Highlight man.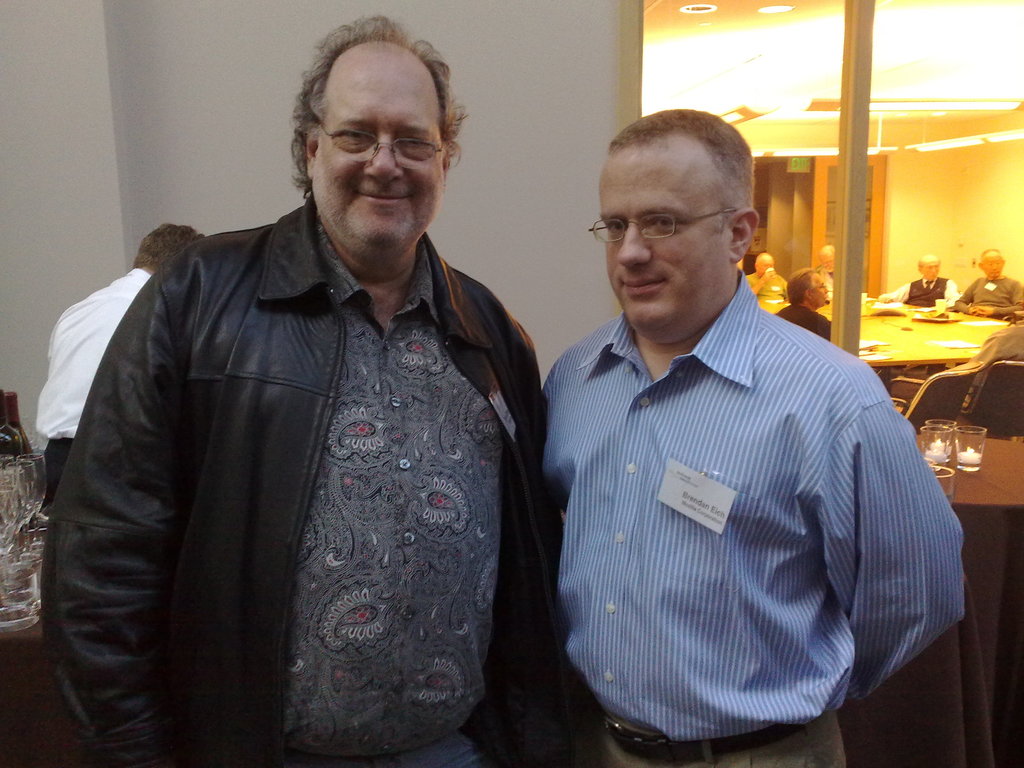
Highlighted region: bbox=[949, 239, 1023, 328].
